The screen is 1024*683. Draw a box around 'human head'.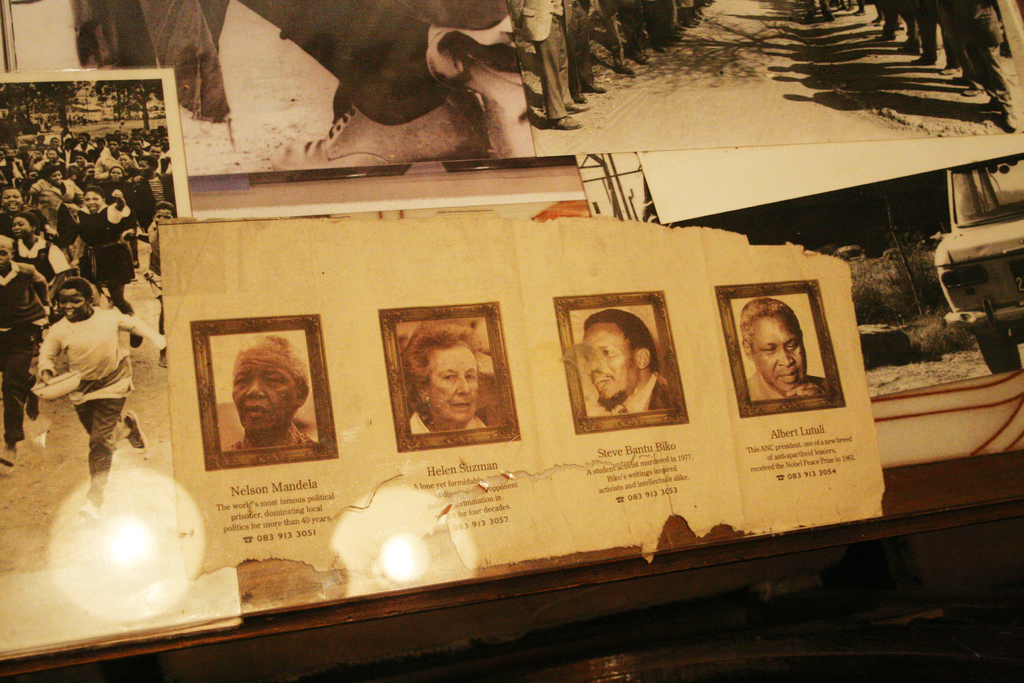
{"left": 58, "top": 277, "right": 95, "bottom": 320}.
